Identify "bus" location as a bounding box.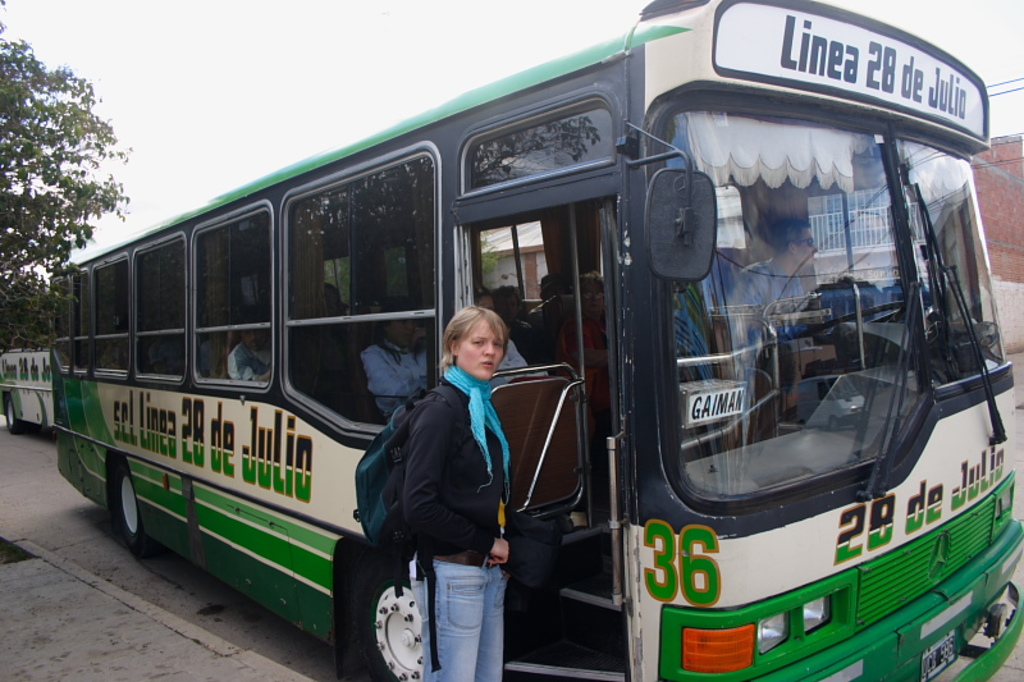
Rect(54, 0, 1023, 681).
